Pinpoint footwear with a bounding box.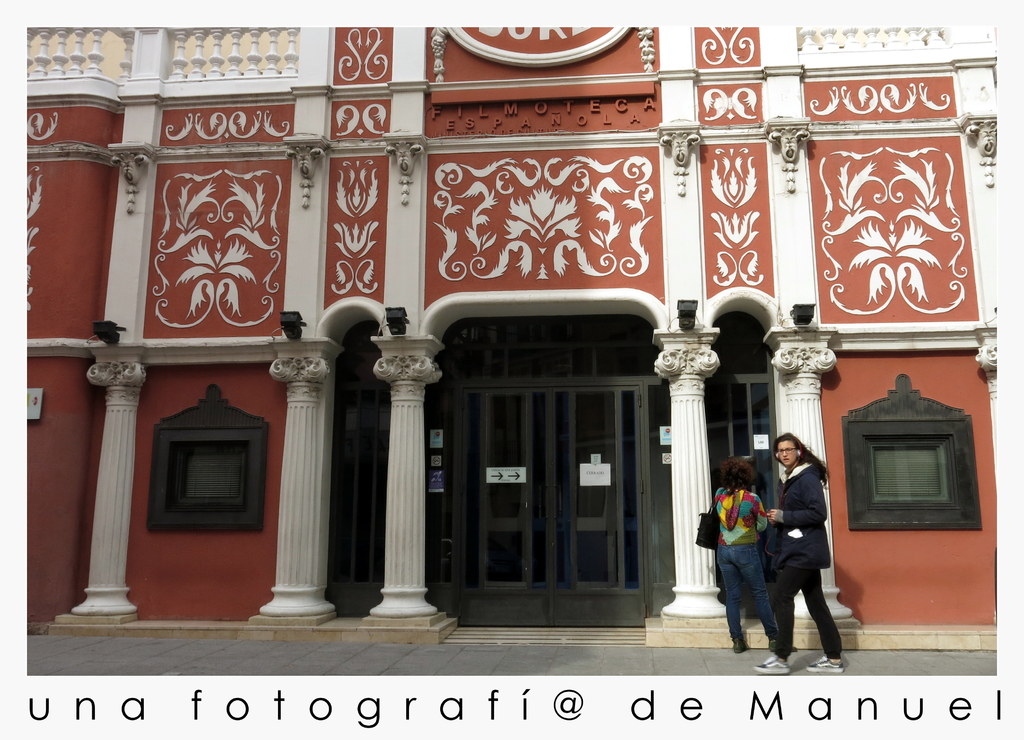
crop(806, 650, 845, 675).
